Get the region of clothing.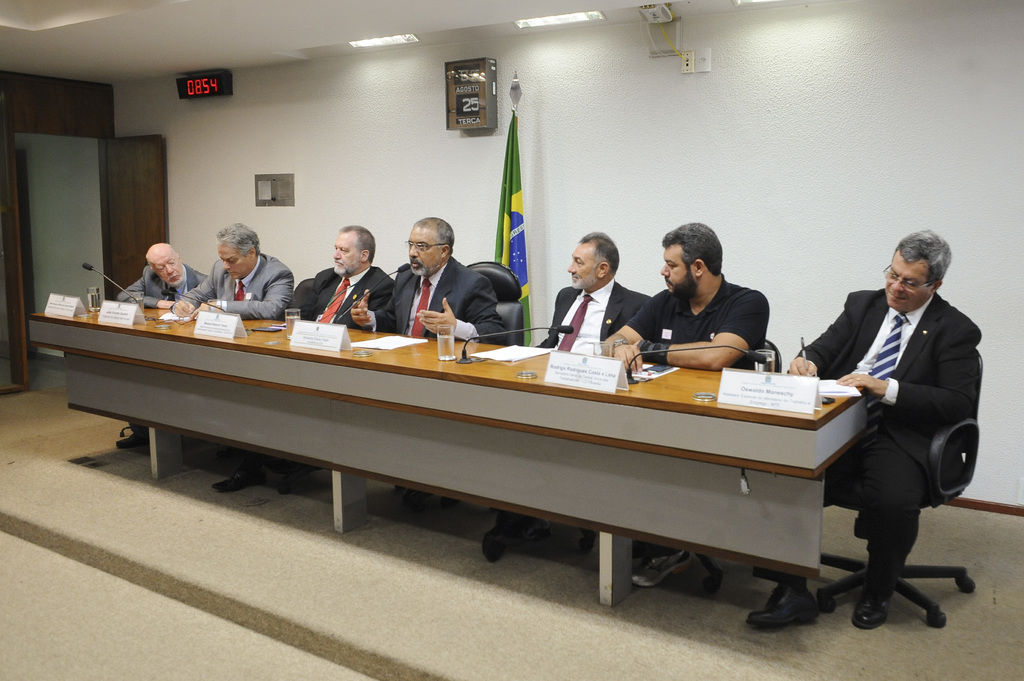
(633, 278, 773, 374).
